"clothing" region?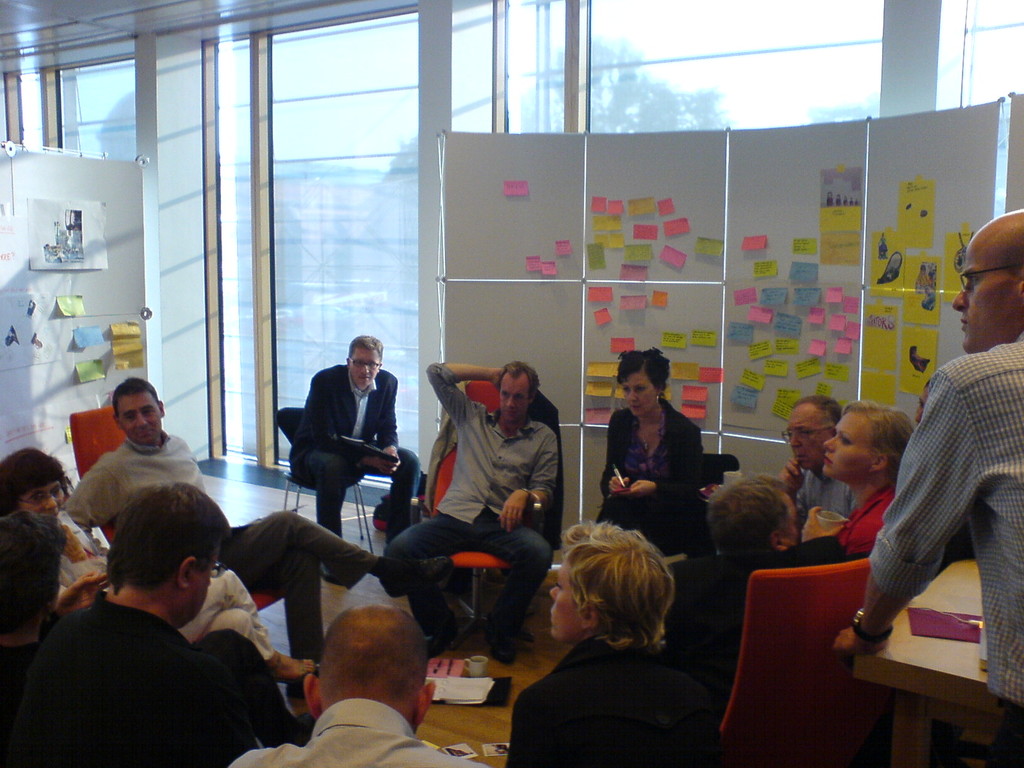
x1=864 y1=331 x2=1023 y2=767
